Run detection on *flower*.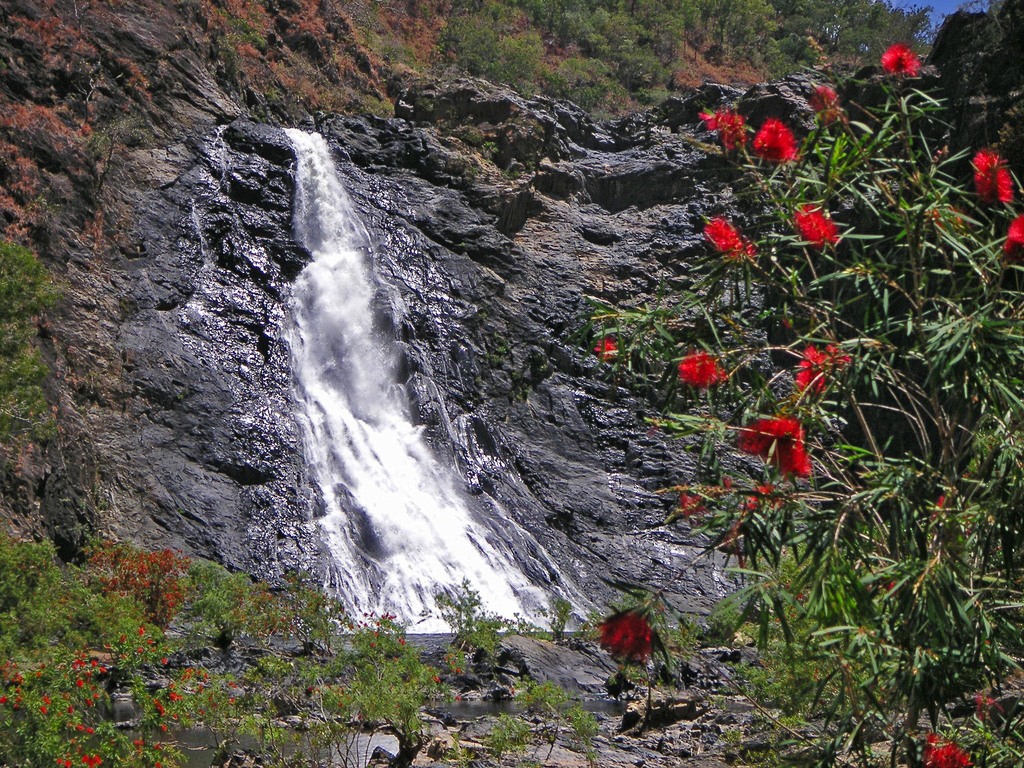
Result: 700/216/742/255.
